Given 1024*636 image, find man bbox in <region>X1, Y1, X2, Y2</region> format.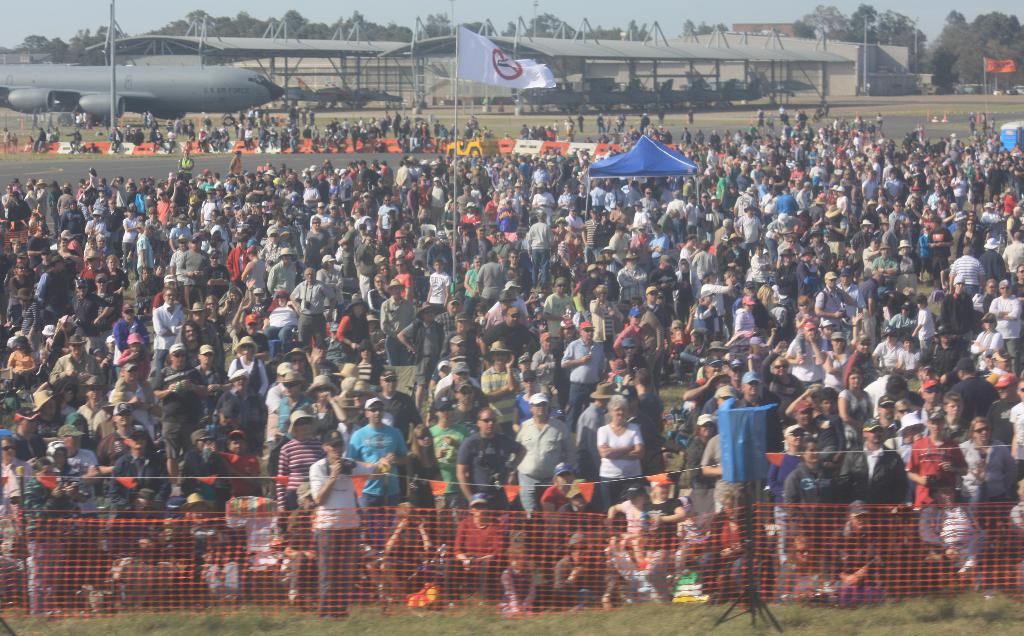
<region>783, 399, 845, 469</region>.
